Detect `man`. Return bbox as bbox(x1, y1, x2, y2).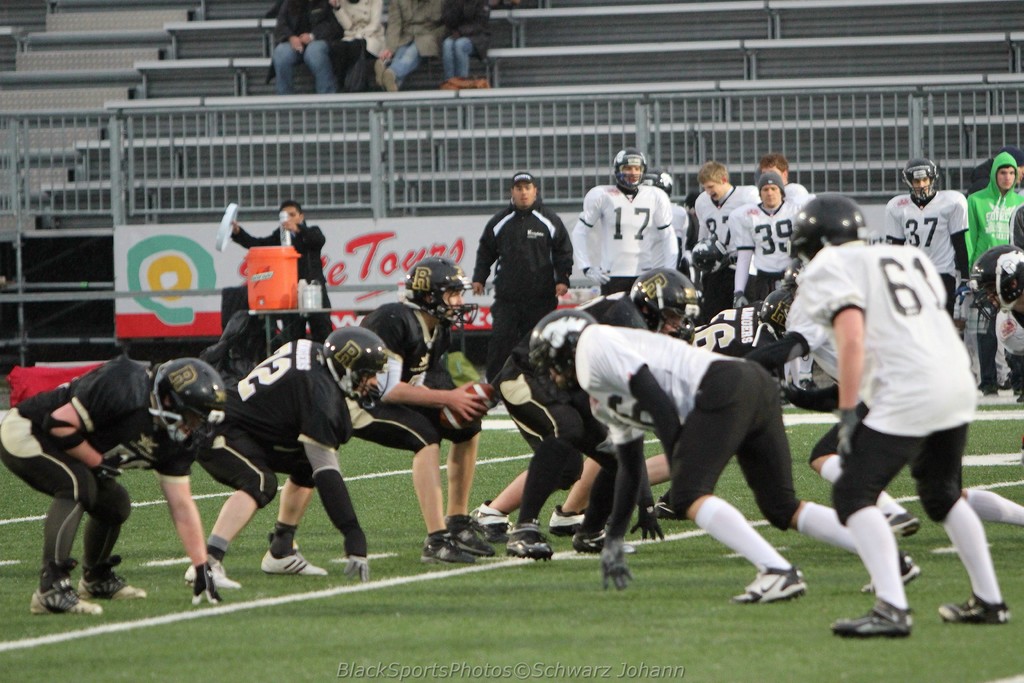
bbox(340, 258, 497, 570).
